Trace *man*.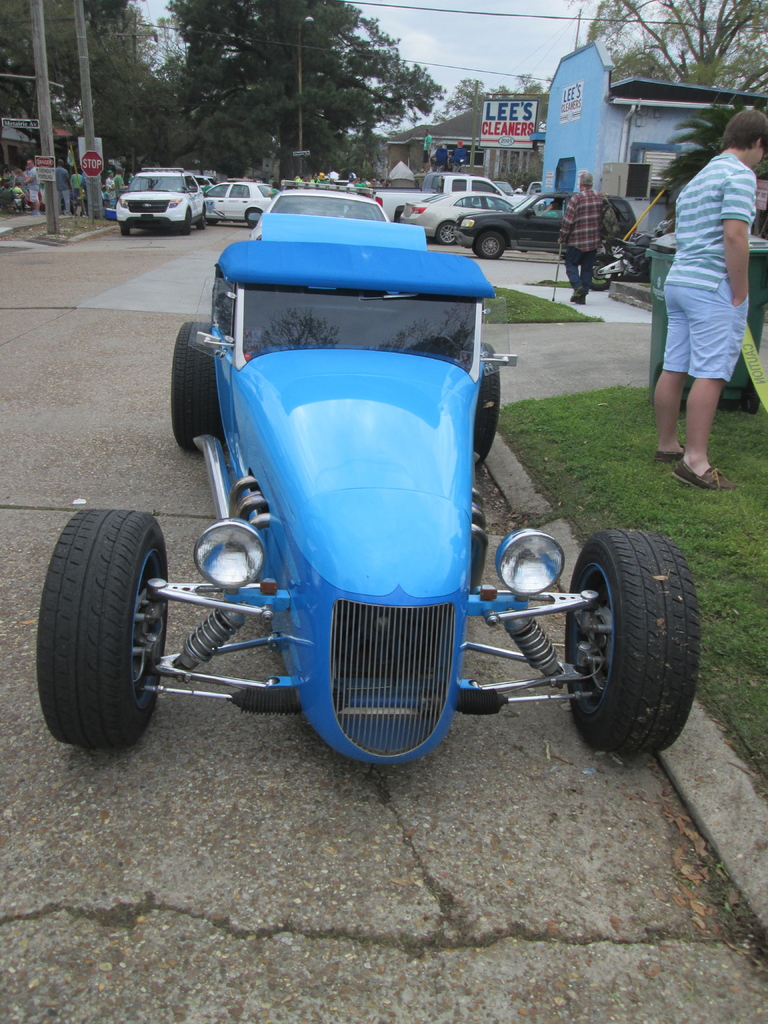
Traced to bbox=[560, 168, 618, 303].
